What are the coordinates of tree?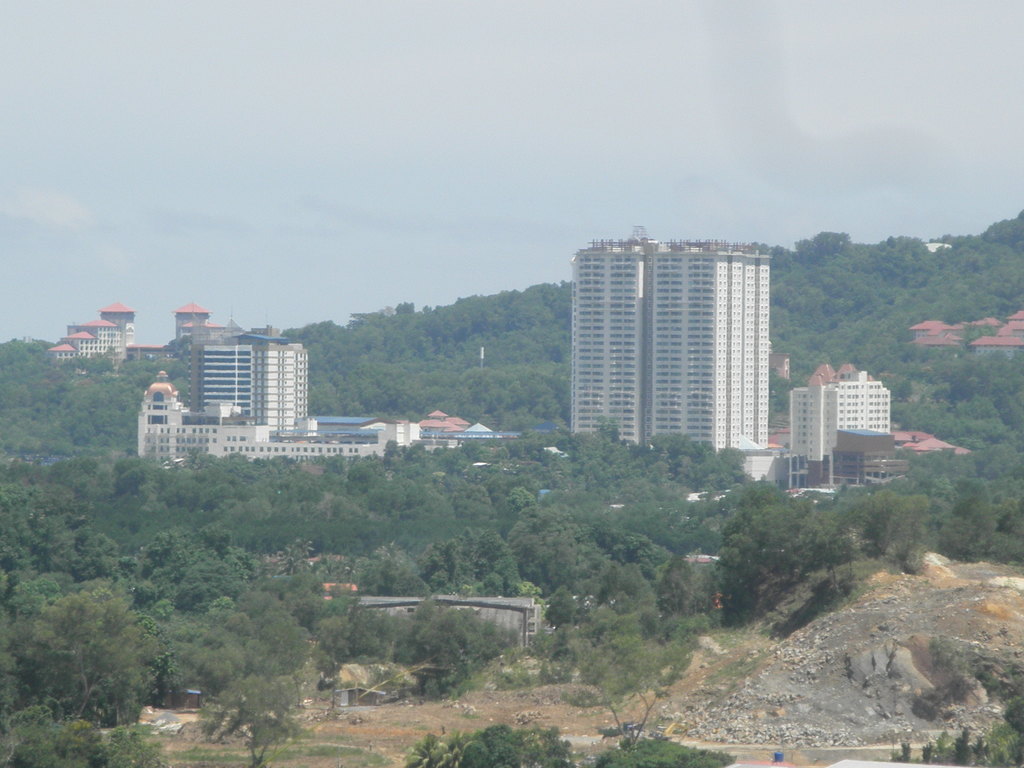
pyautogui.locateOnScreen(23, 582, 146, 720).
